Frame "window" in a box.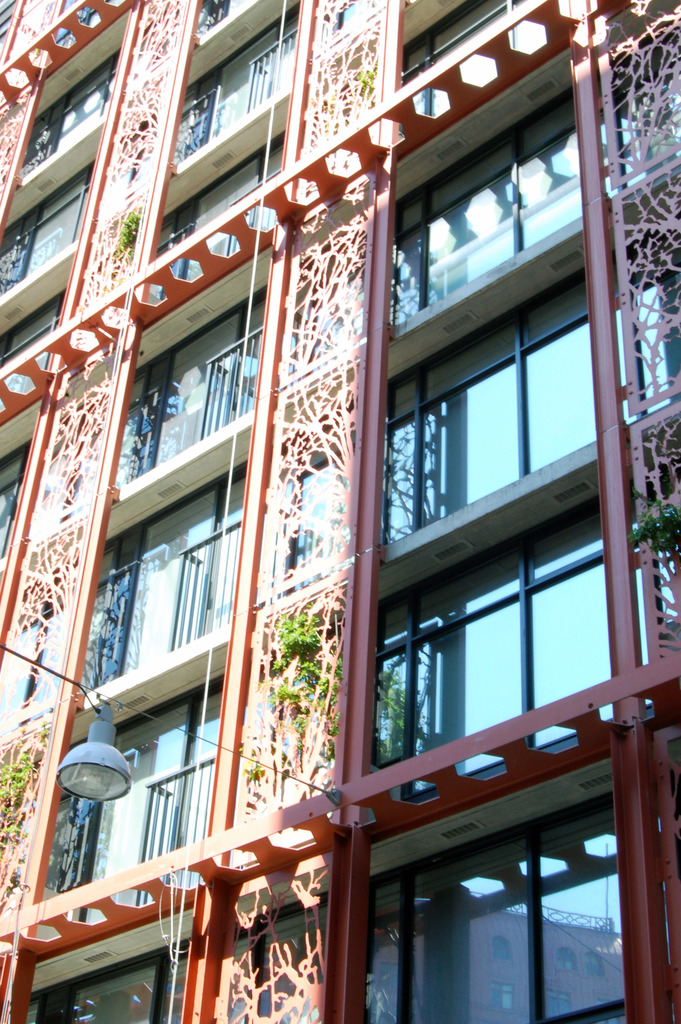
select_region(372, 495, 611, 774).
